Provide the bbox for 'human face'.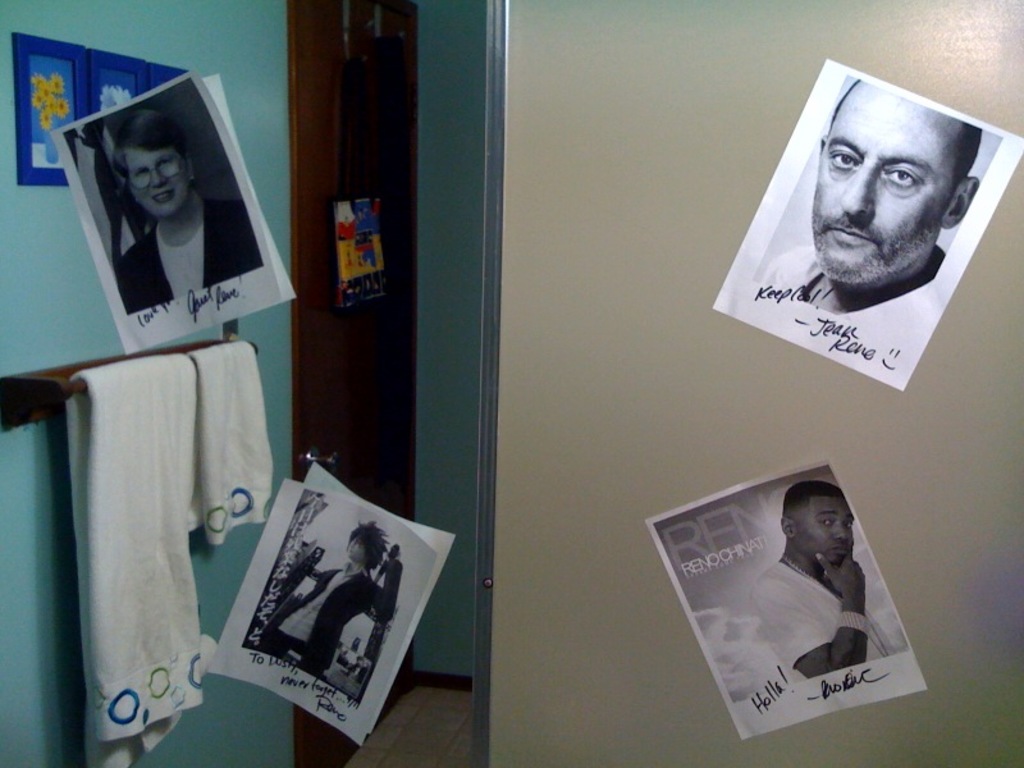
x1=796, y1=497, x2=856, y2=561.
